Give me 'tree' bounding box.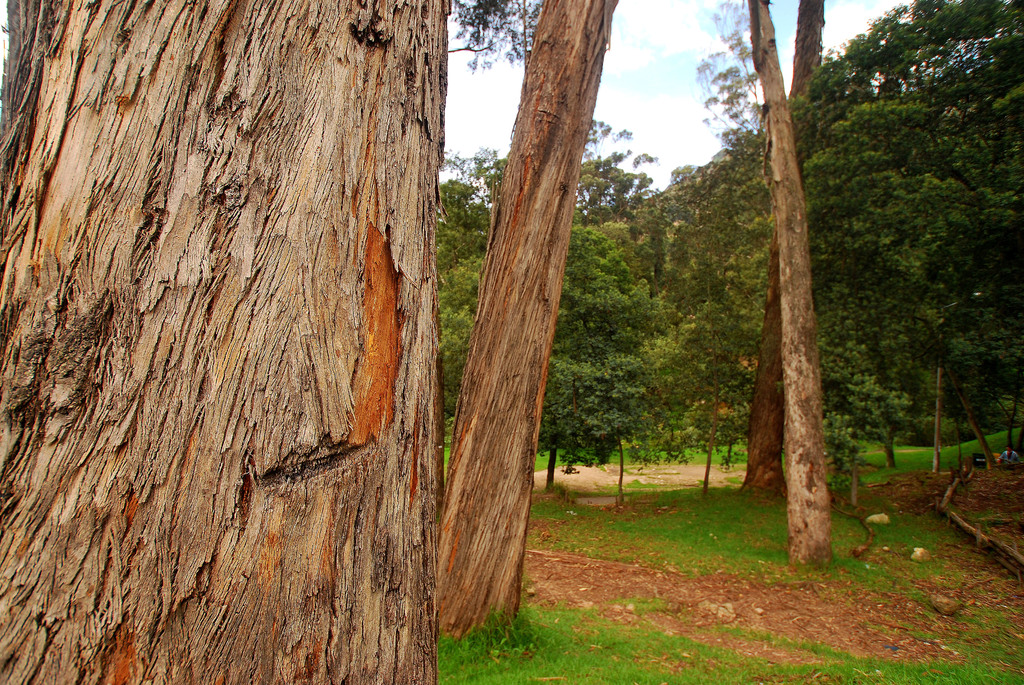
rect(0, 0, 457, 684).
